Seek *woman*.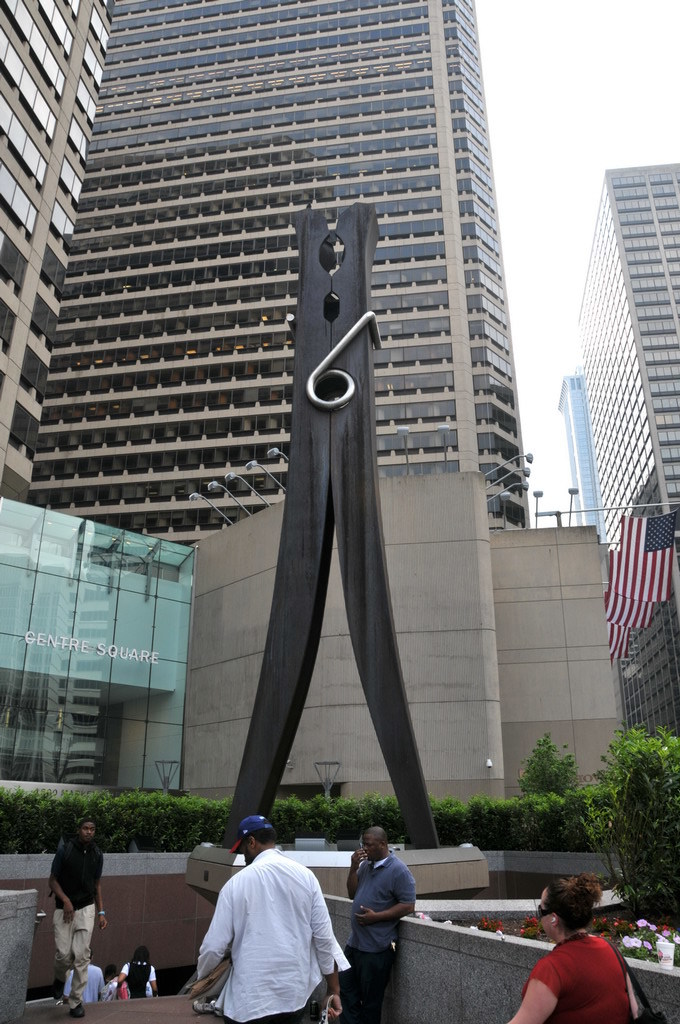
<region>522, 892, 643, 1023</region>.
